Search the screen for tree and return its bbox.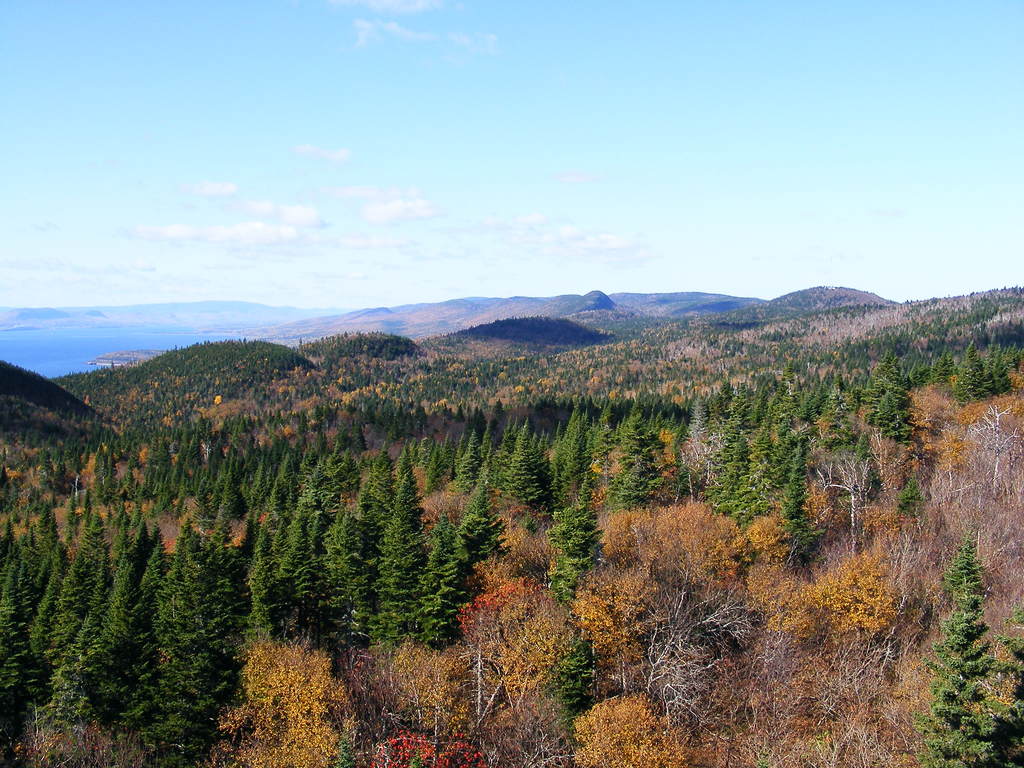
Found: l=366, t=465, r=428, b=639.
